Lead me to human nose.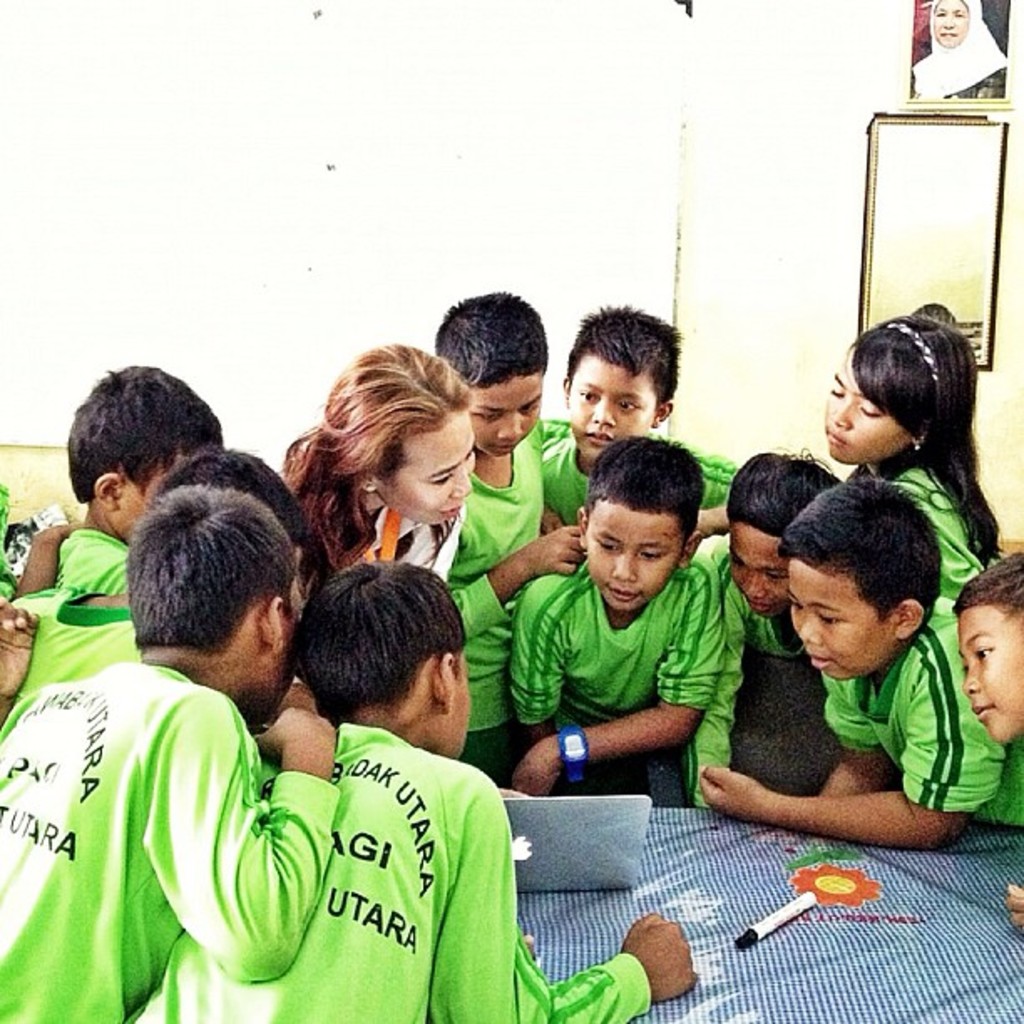
Lead to 495:410:524:445.
